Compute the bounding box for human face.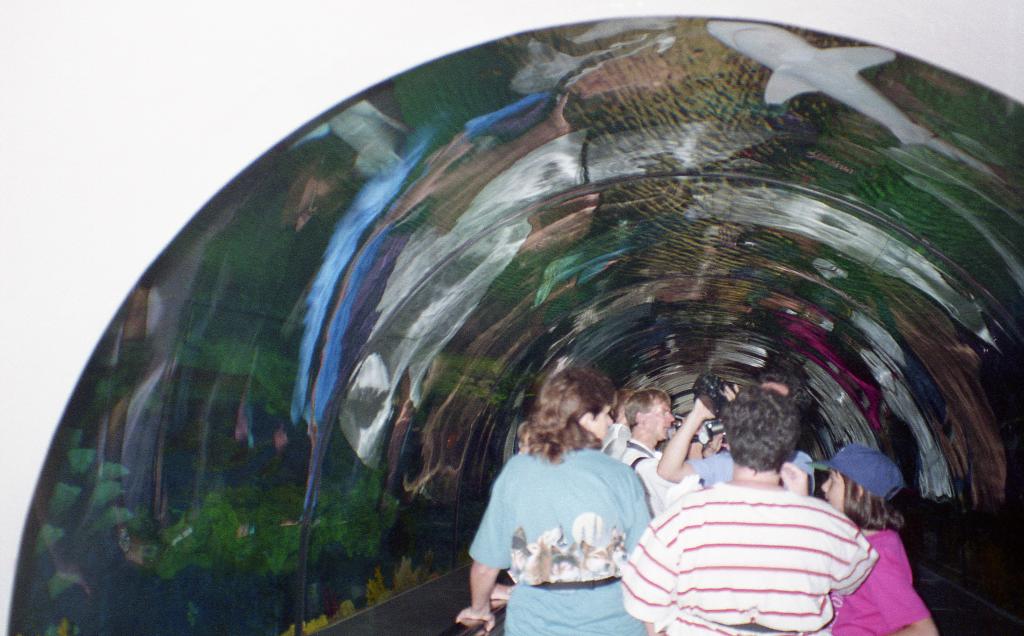
region(820, 462, 849, 512).
